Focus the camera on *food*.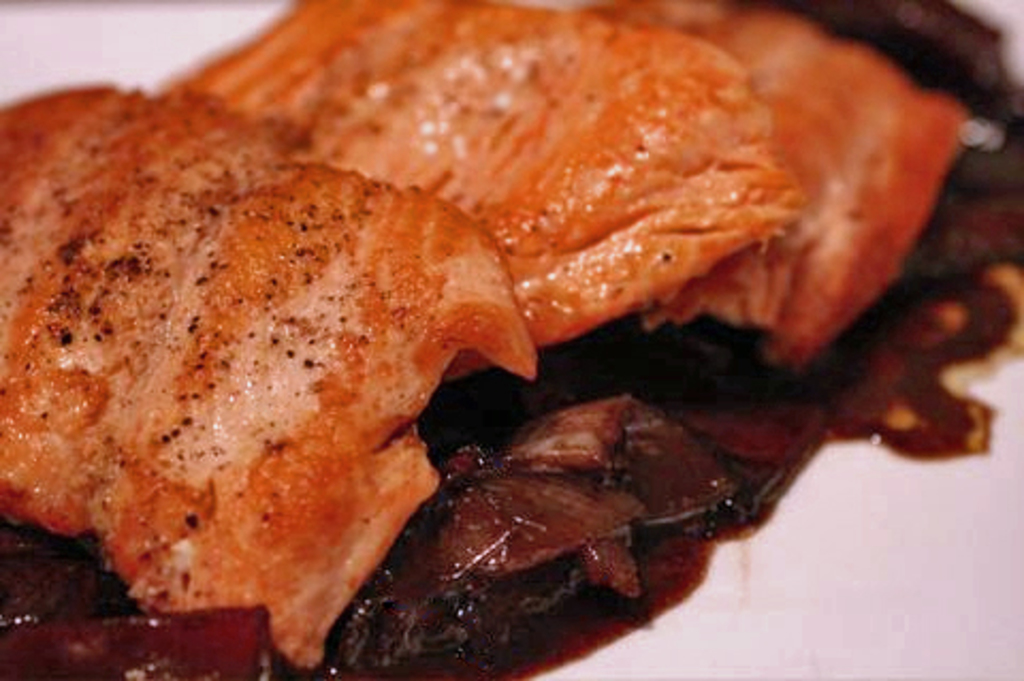
Focus region: <region>38, 43, 990, 658</region>.
